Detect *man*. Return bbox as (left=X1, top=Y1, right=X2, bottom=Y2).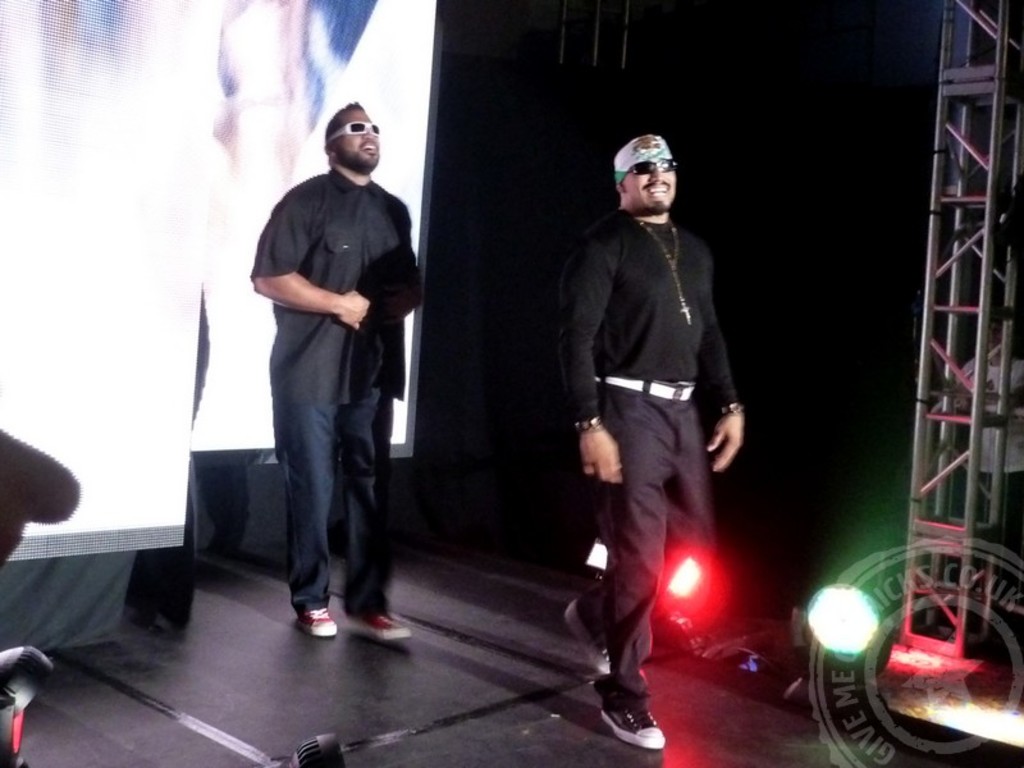
(left=243, top=100, right=417, bottom=657).
